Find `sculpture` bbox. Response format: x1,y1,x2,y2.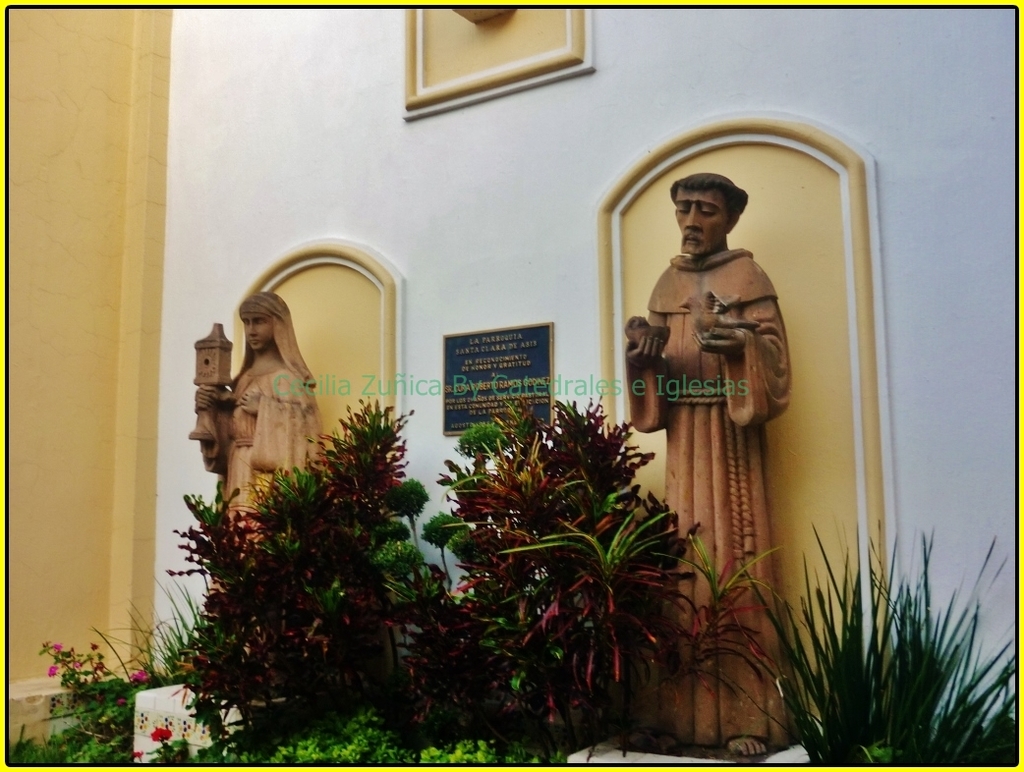
620,160,798,767.
